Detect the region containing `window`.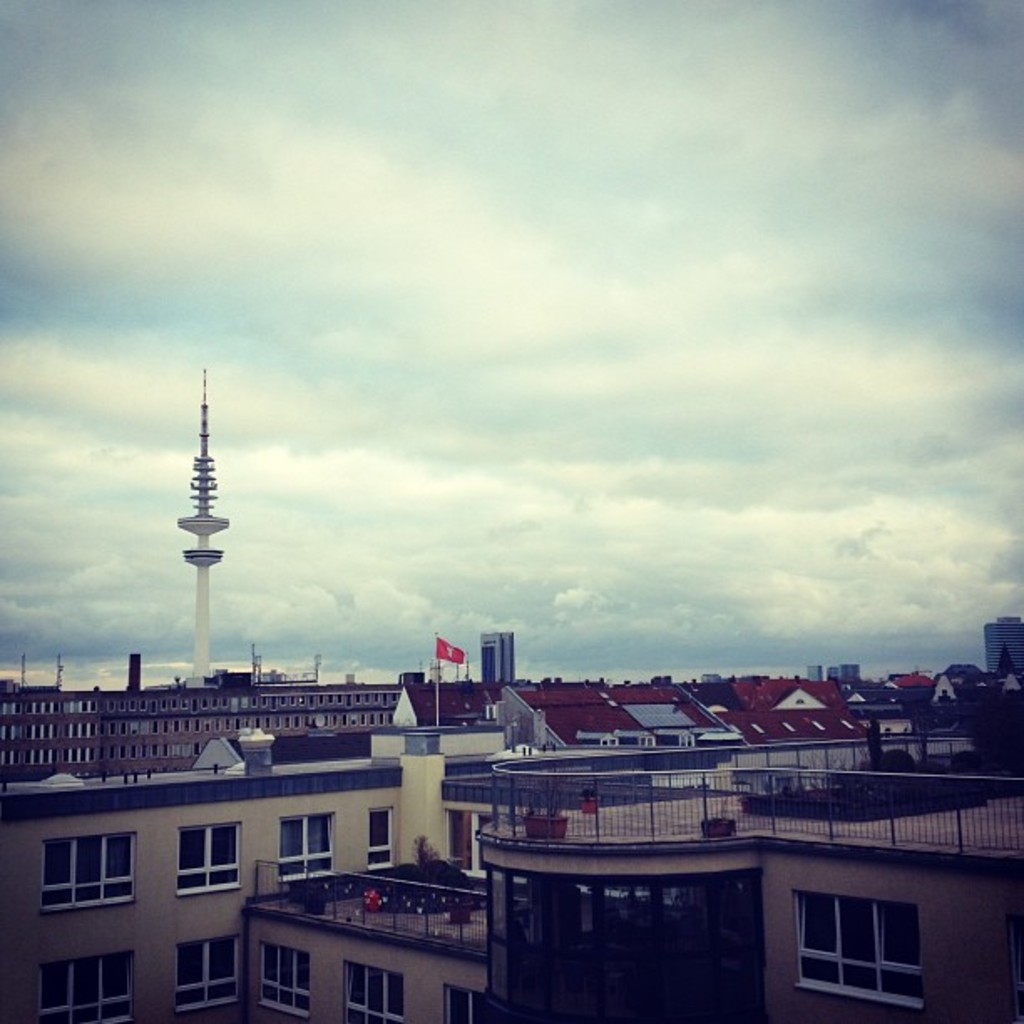
166/942/241/1006.
